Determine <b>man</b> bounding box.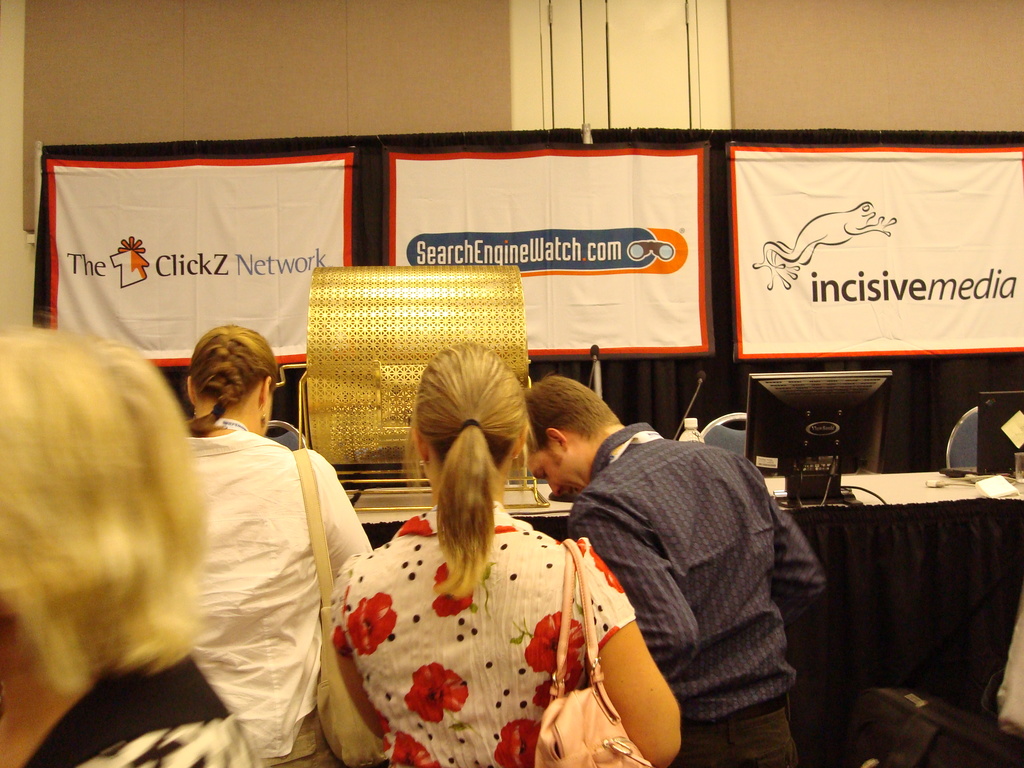
Determined: box=[524, 378, 817, 767].
